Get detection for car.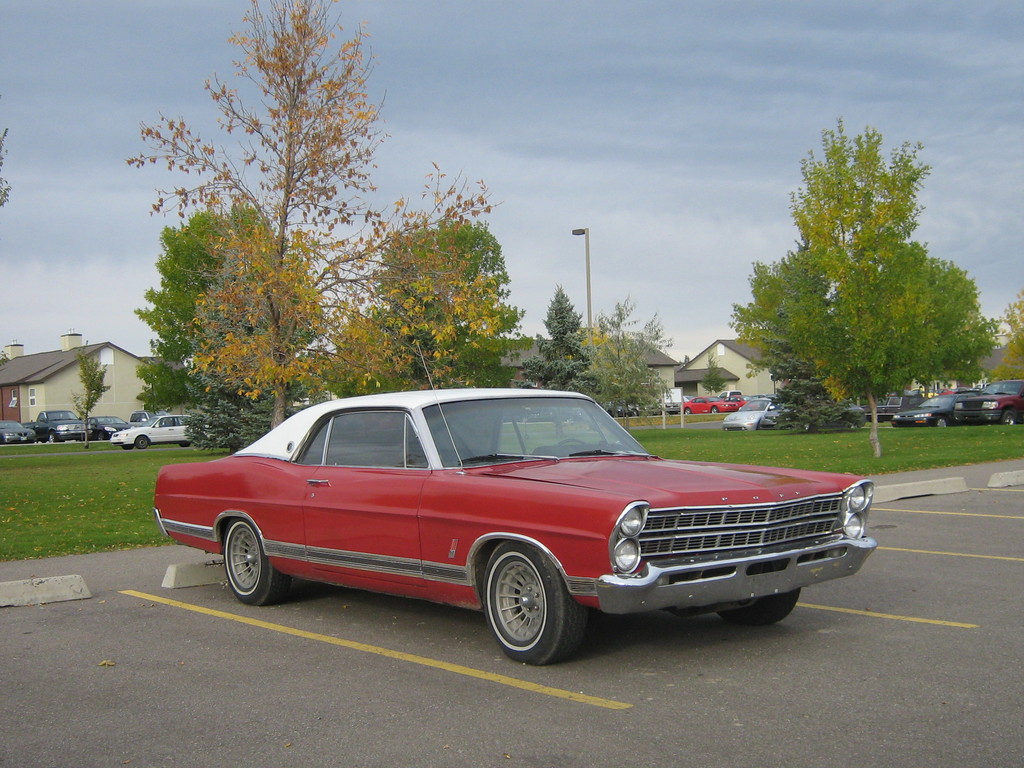
Detection: rect(109, 416, 196, 447).
